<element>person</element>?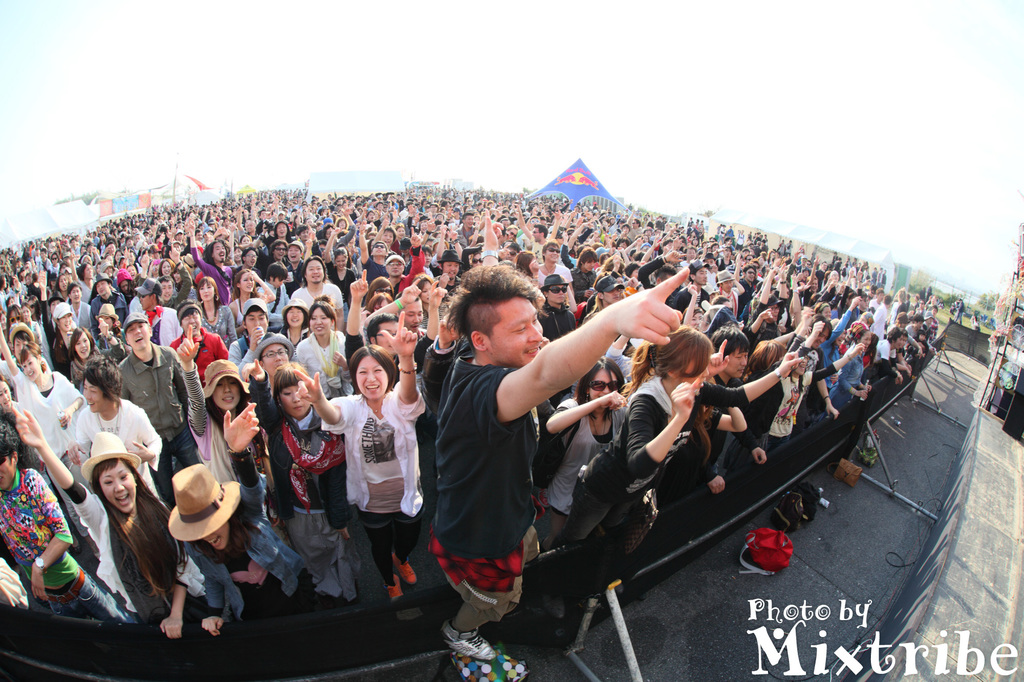
(252, 358, 335, 600)
